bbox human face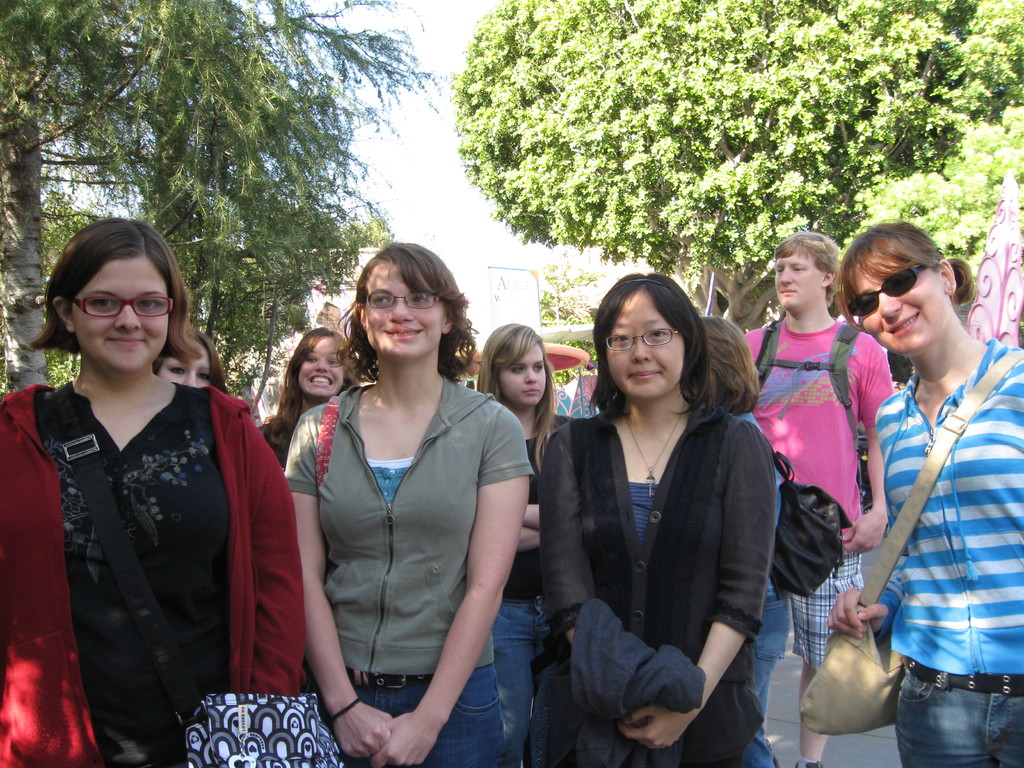
(x1=605, y1=292, x2=686, y2=401)
